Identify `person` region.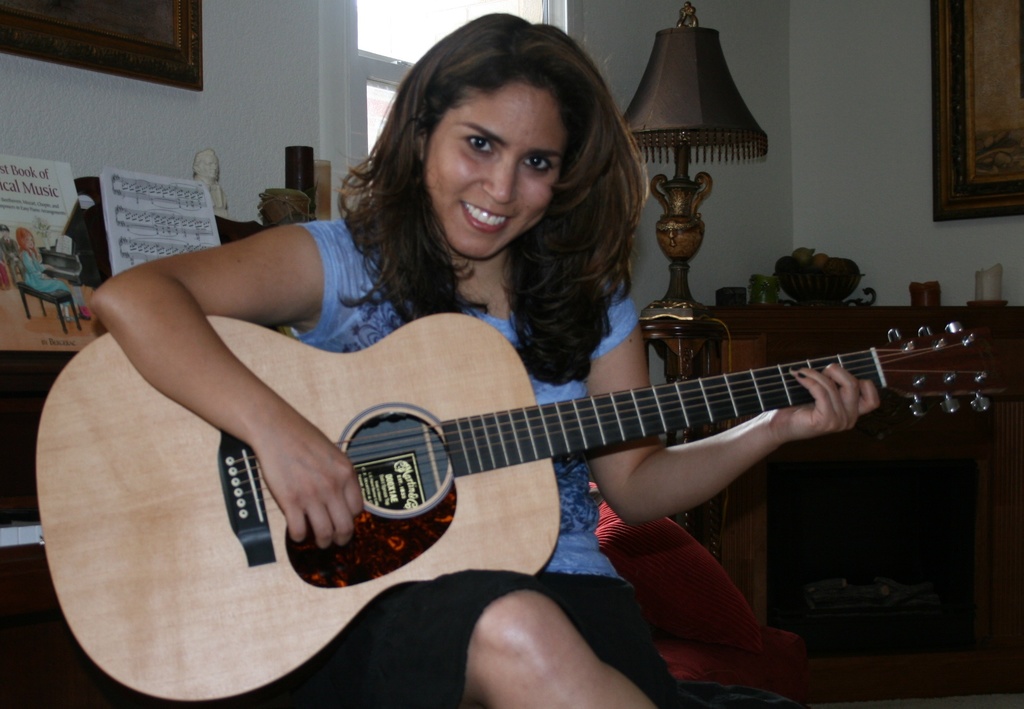
Region: detection(0, 224, 26, 287).
